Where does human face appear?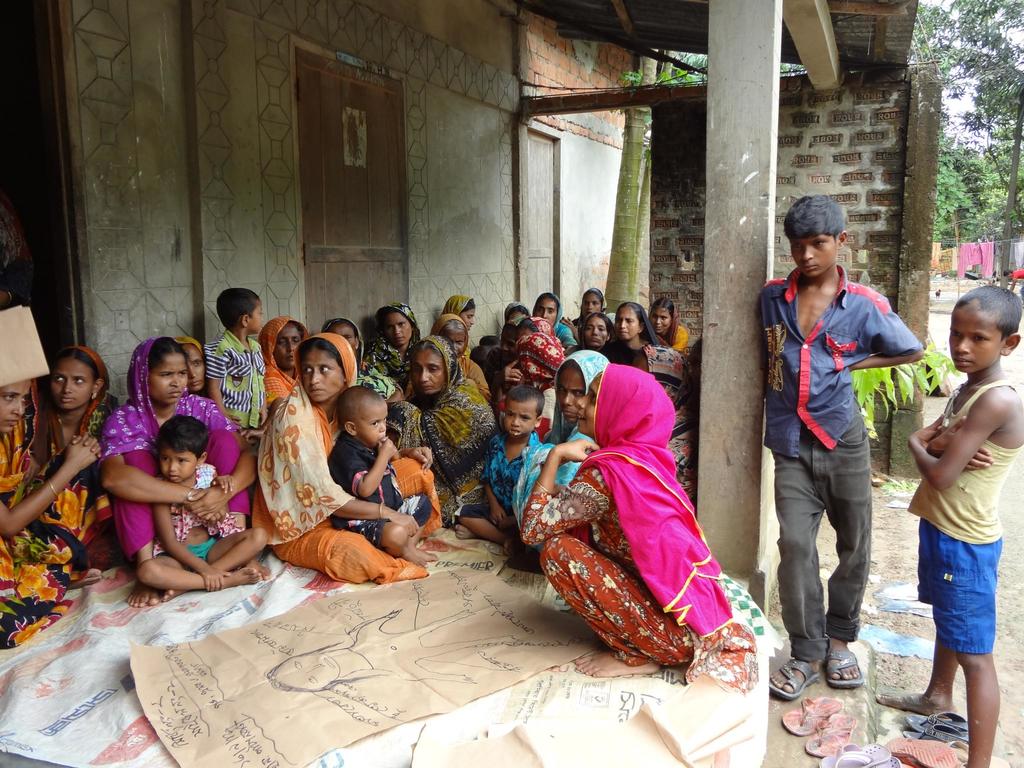
Appears at [534,294,562,324].
